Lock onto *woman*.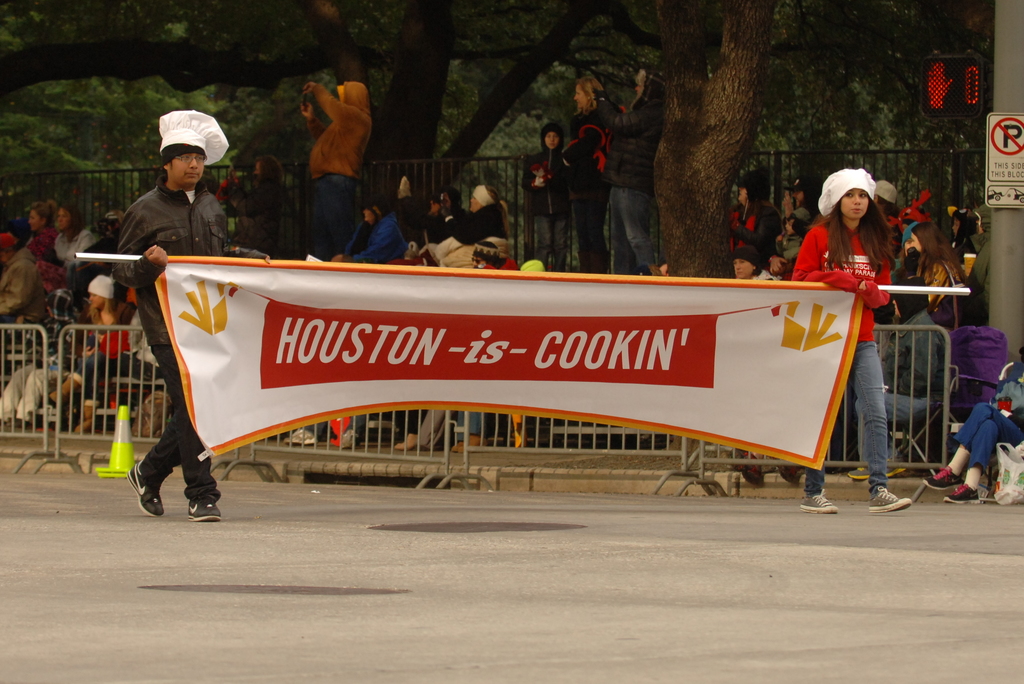
Locked: box=[731, 184, 785, 258].
